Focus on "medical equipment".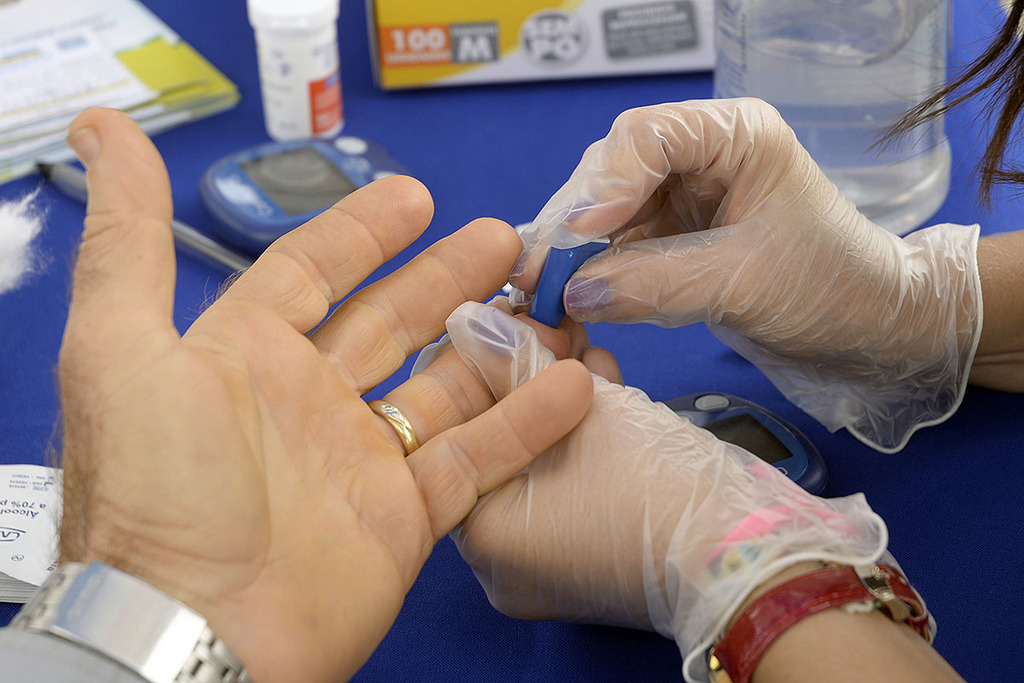
Focused at bbox=(527, 246, 591, 318).
